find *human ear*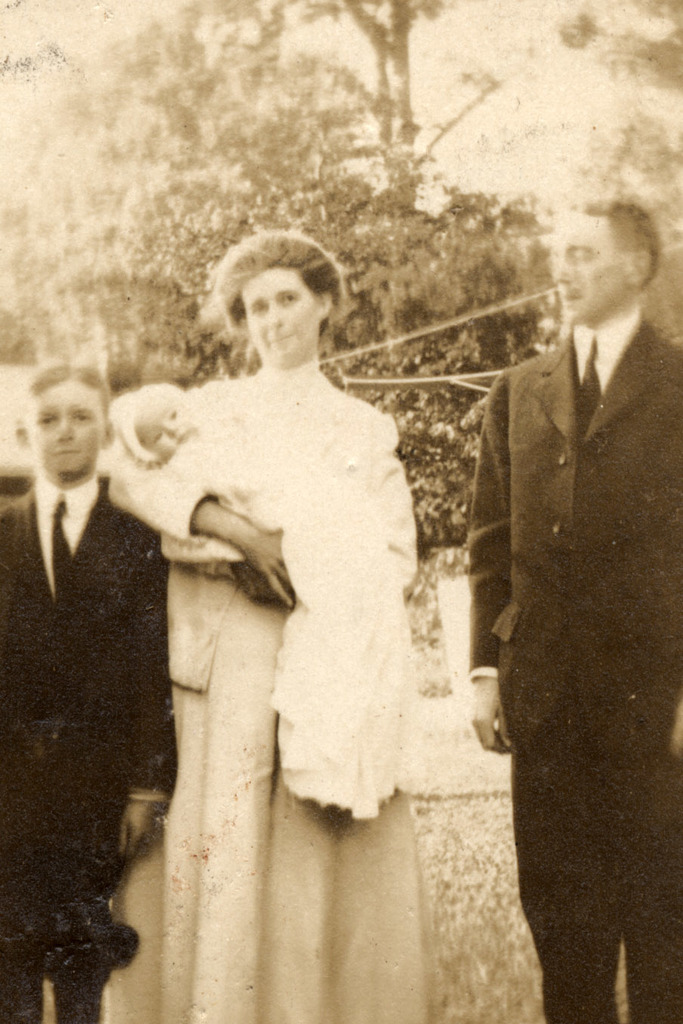
x1=620 y1=248 x2=652 y2=296
